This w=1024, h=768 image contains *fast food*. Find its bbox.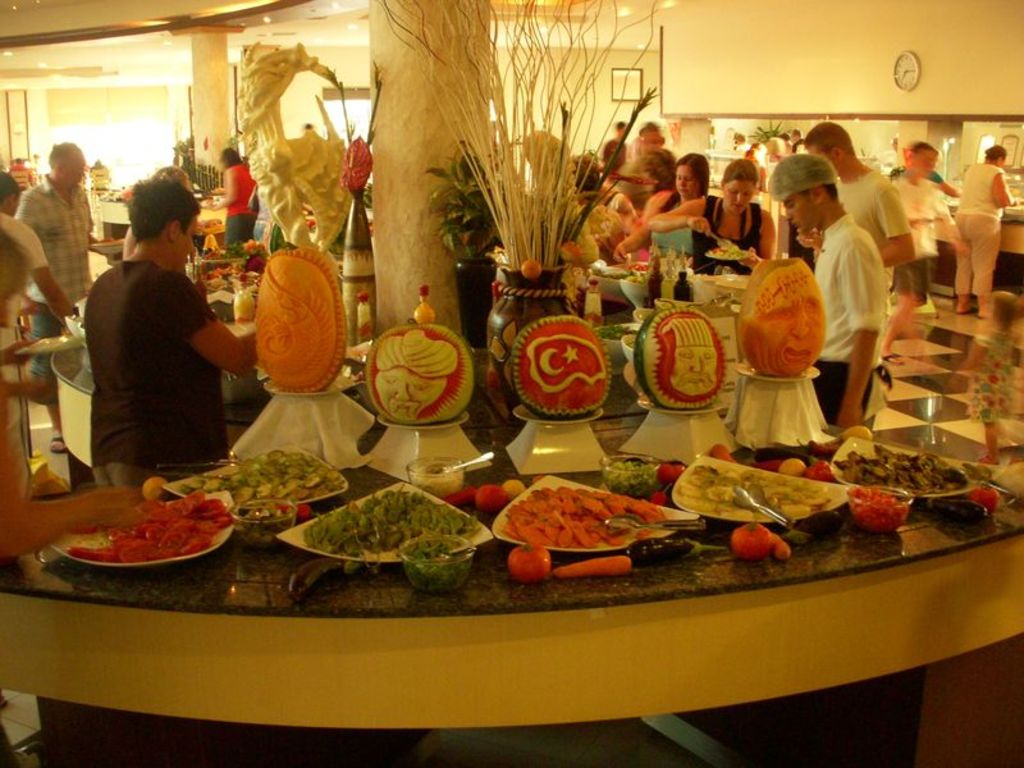
Rect(209, 452, 326, 526).
